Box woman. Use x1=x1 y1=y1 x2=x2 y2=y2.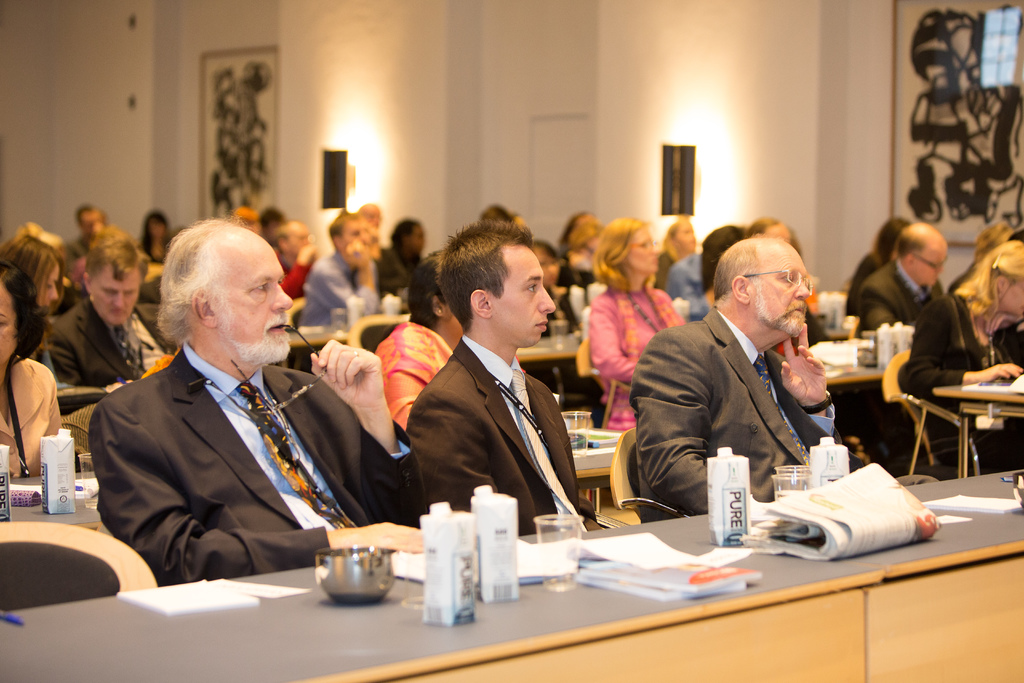
x1=376 y1=249 x2=472 y2=445.
